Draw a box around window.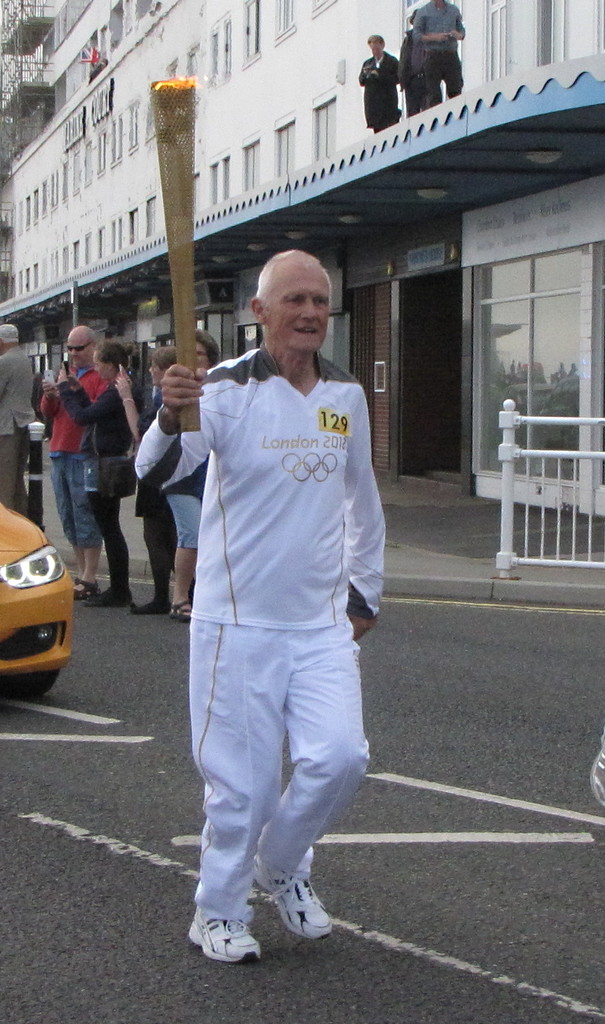
{"left": 546, "top": 1, "right": 601, "bottom": 67}.
